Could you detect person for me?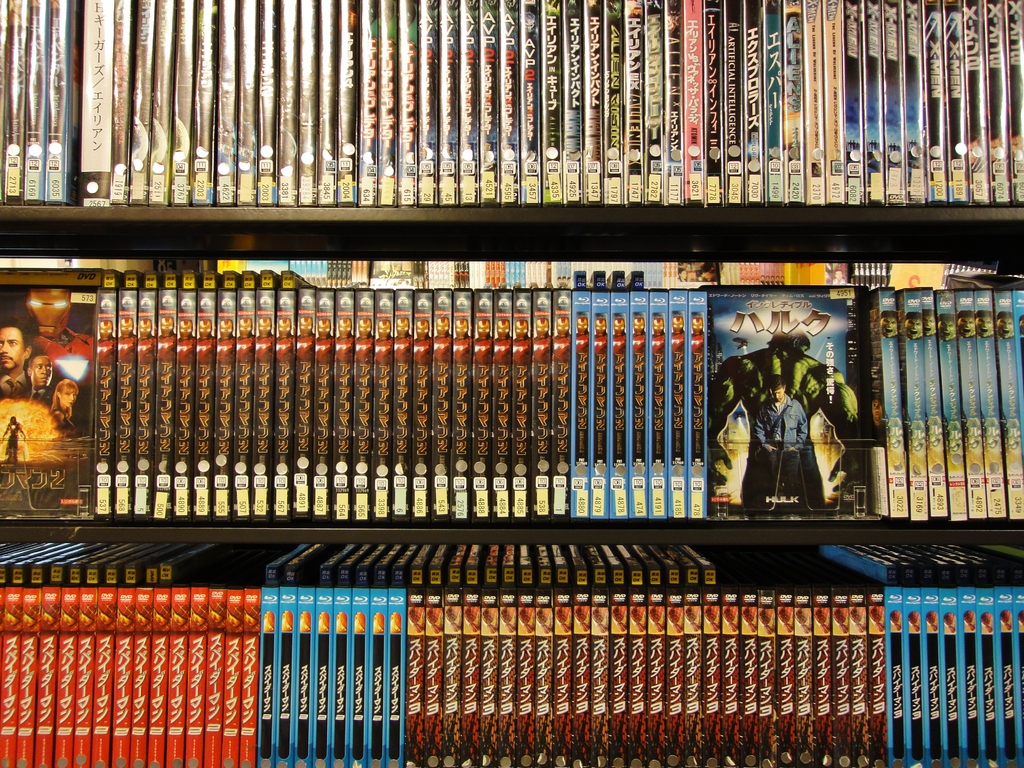
Detection result: locate(0, 417, 31, 470).
